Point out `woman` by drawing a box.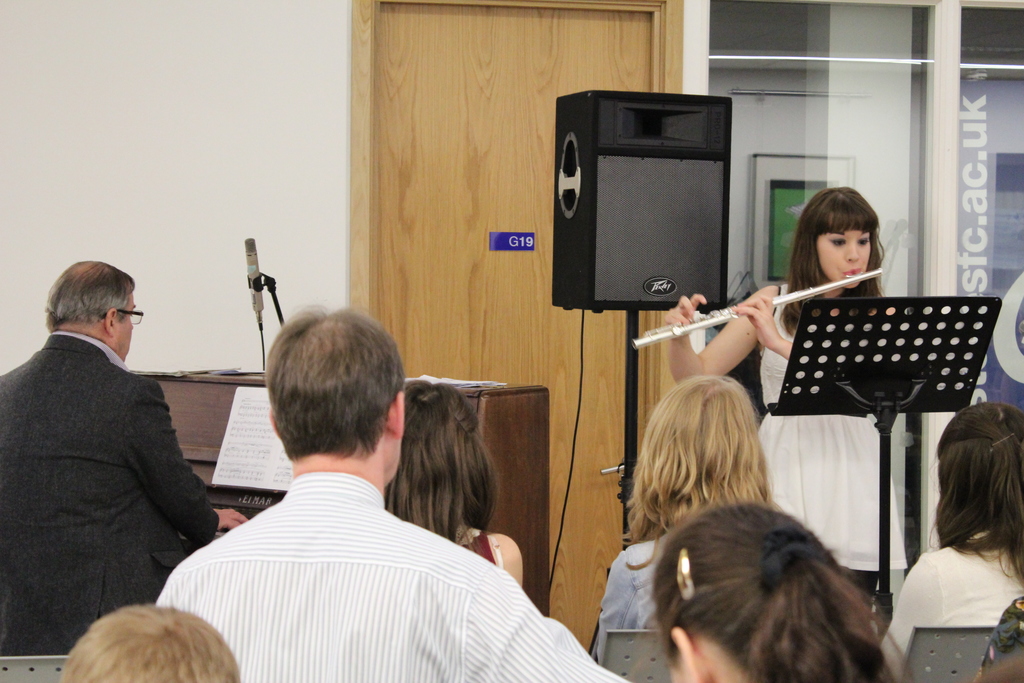
bbox(869, 402, 1016, 653).
